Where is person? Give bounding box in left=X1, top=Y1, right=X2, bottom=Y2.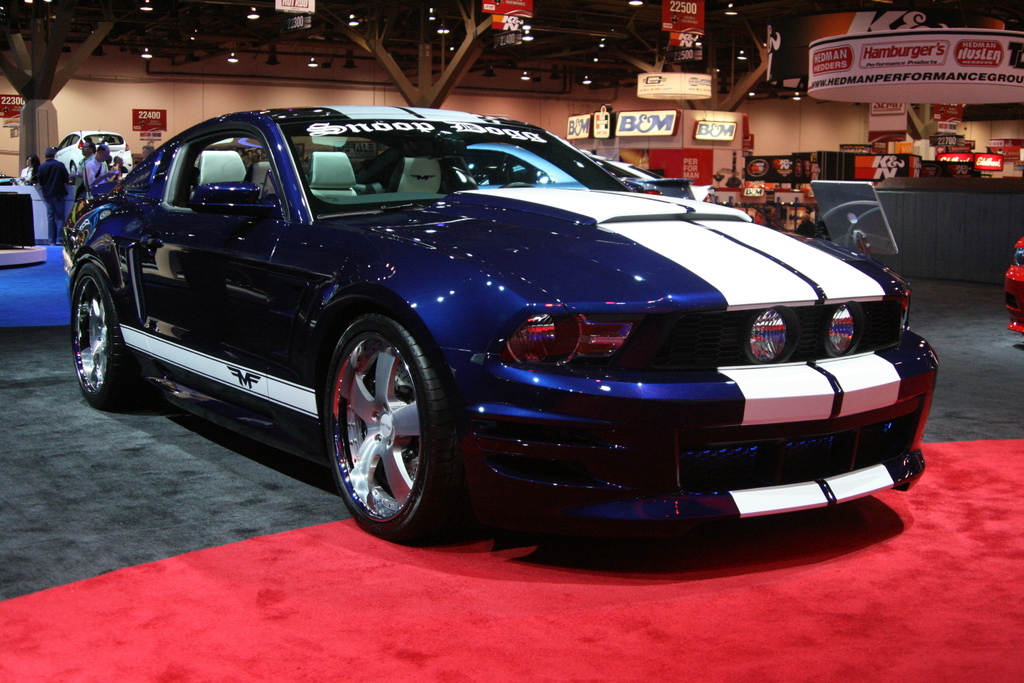
left=85, top=142, right=122, bottom=199.
